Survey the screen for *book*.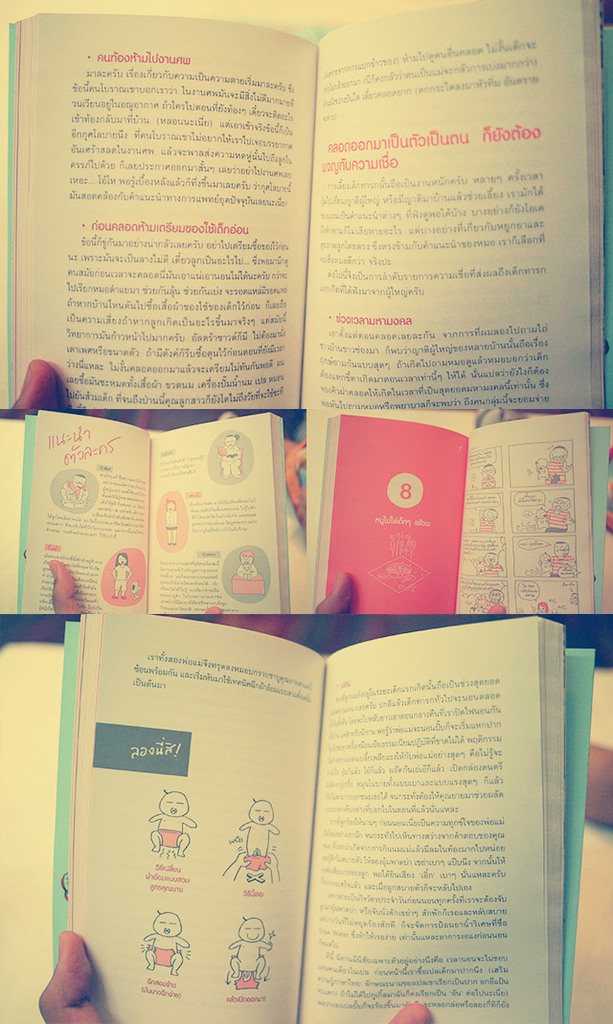
Survey found: (2,411,289,615).
